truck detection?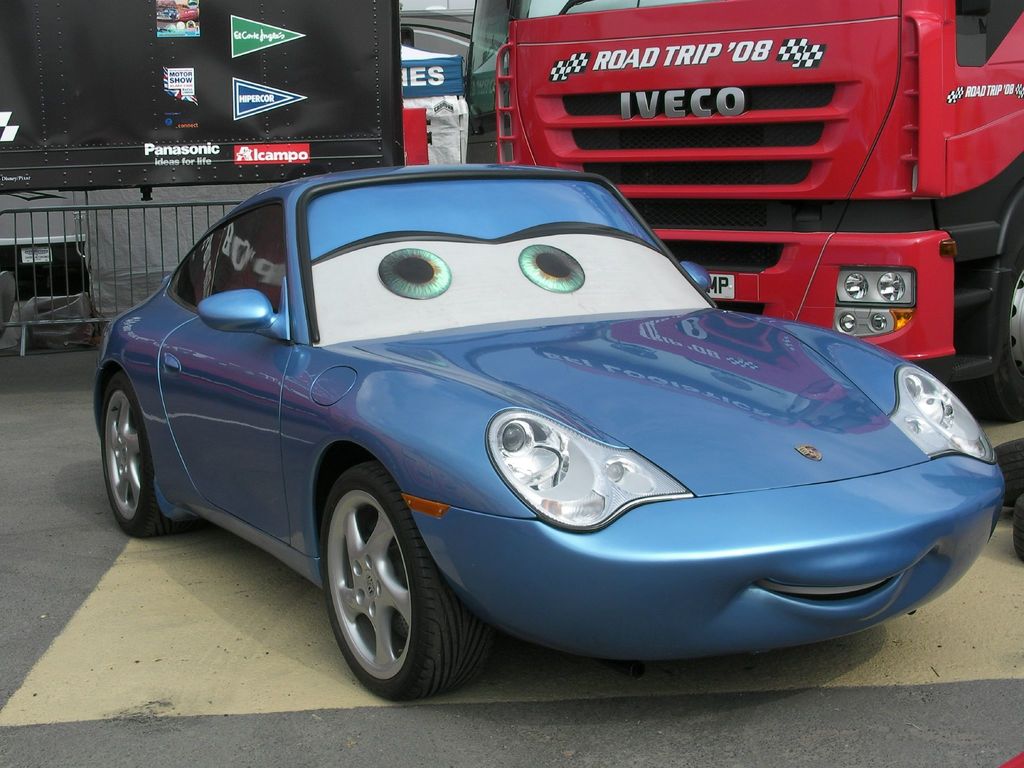
<box>502,0,1023,424</box>
